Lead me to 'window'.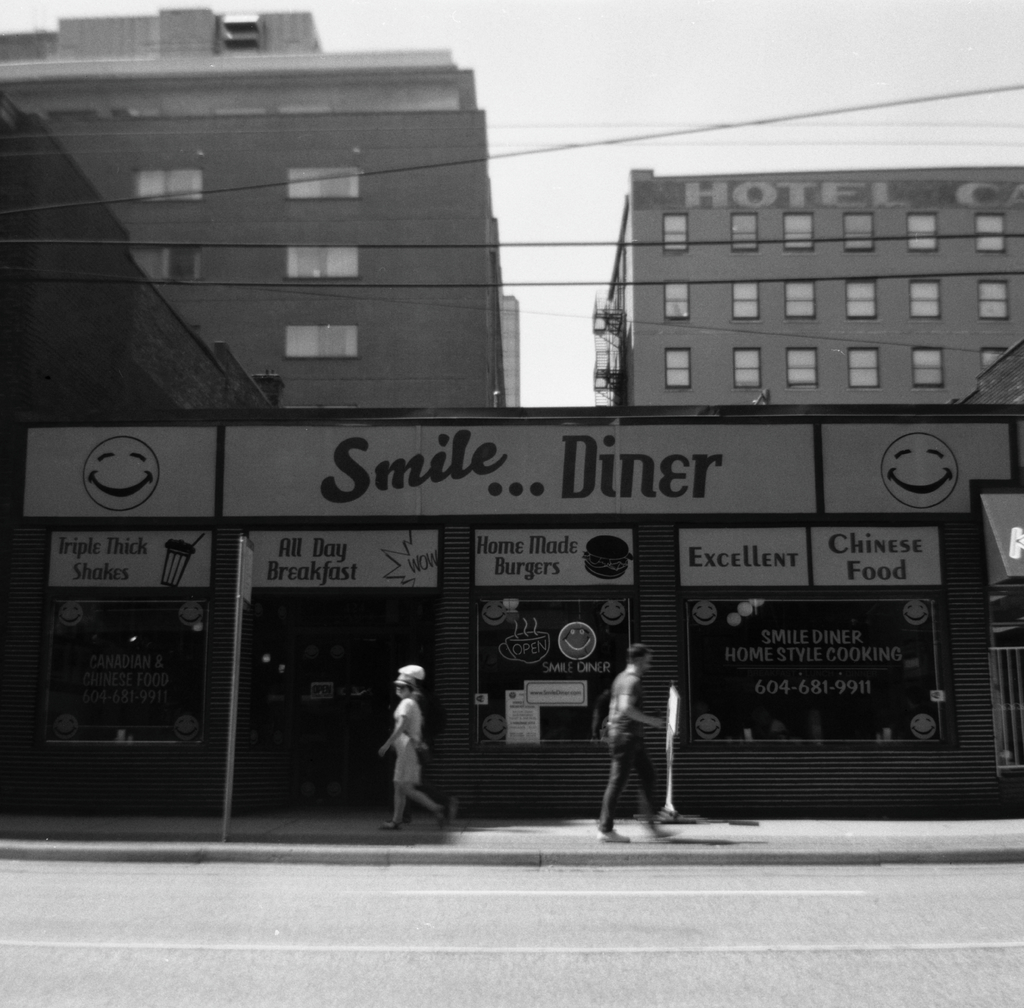
Lead to locate(137, 166, 205, 204).
